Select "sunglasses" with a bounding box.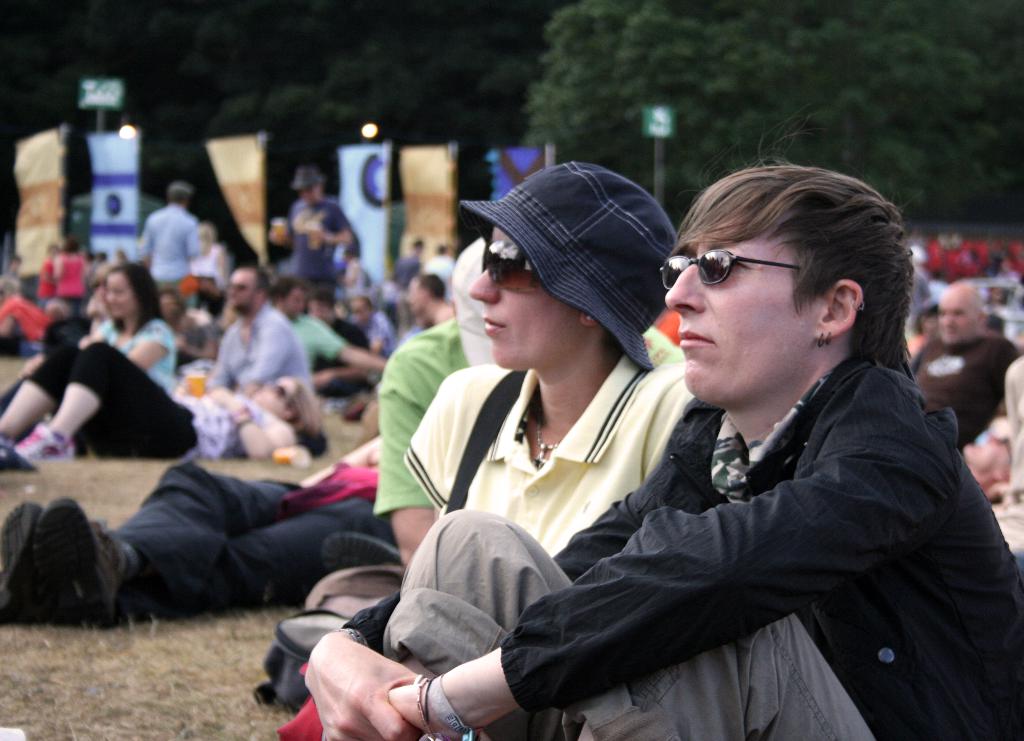
[x1=473, y1=234, x2=546, y2=293].
